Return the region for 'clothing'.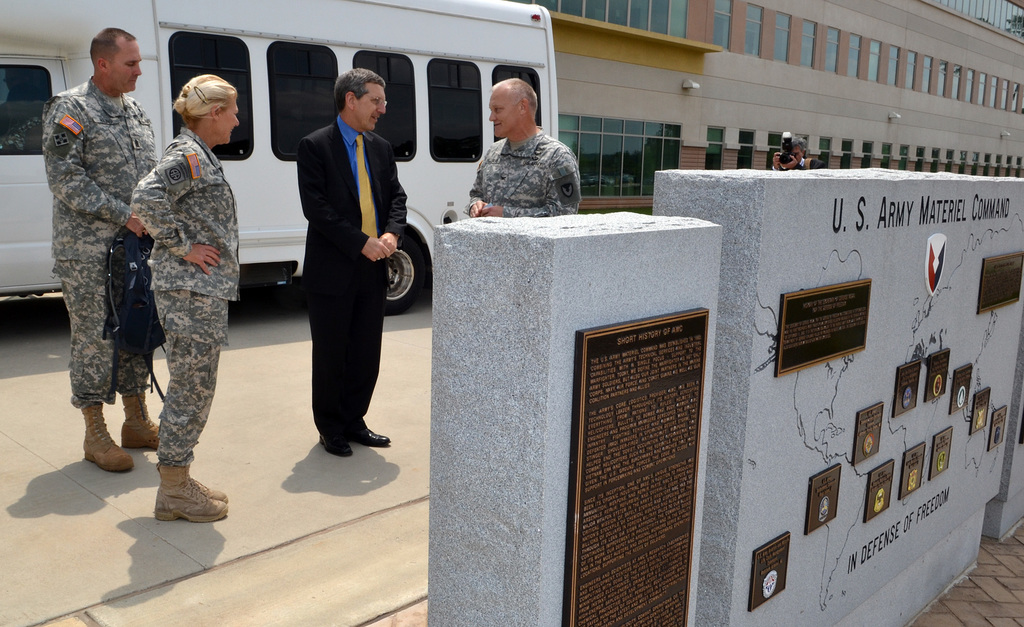
select_region(36, 76, 155, 406).
